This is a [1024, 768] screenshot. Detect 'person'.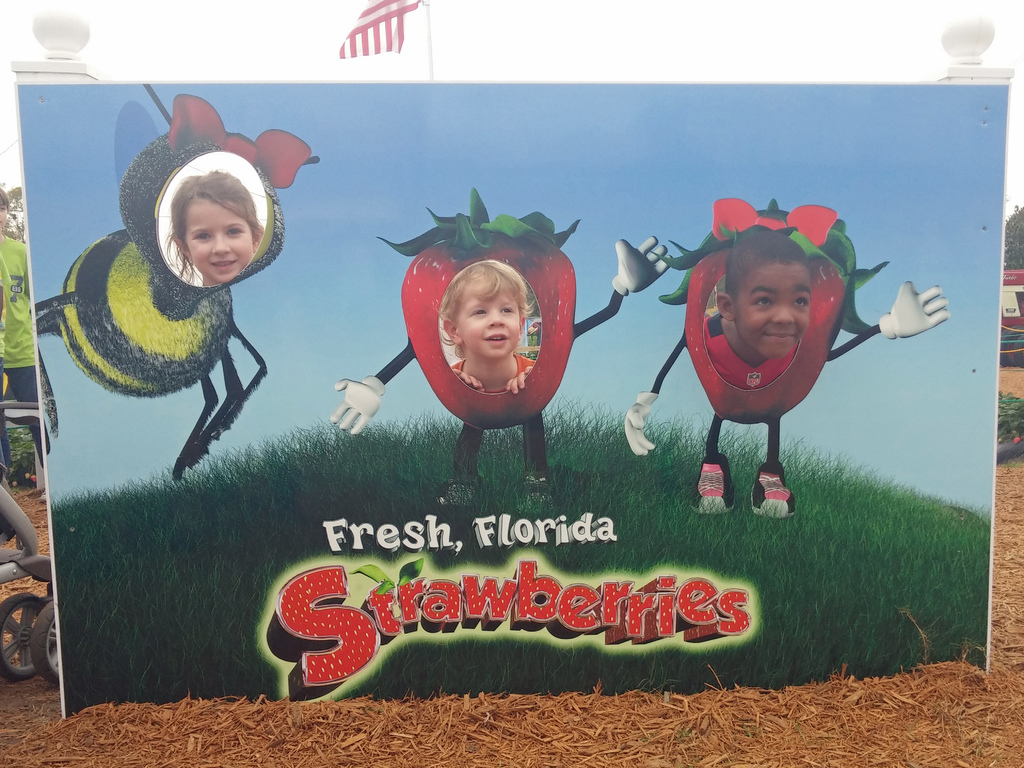
159:167:264:292.
